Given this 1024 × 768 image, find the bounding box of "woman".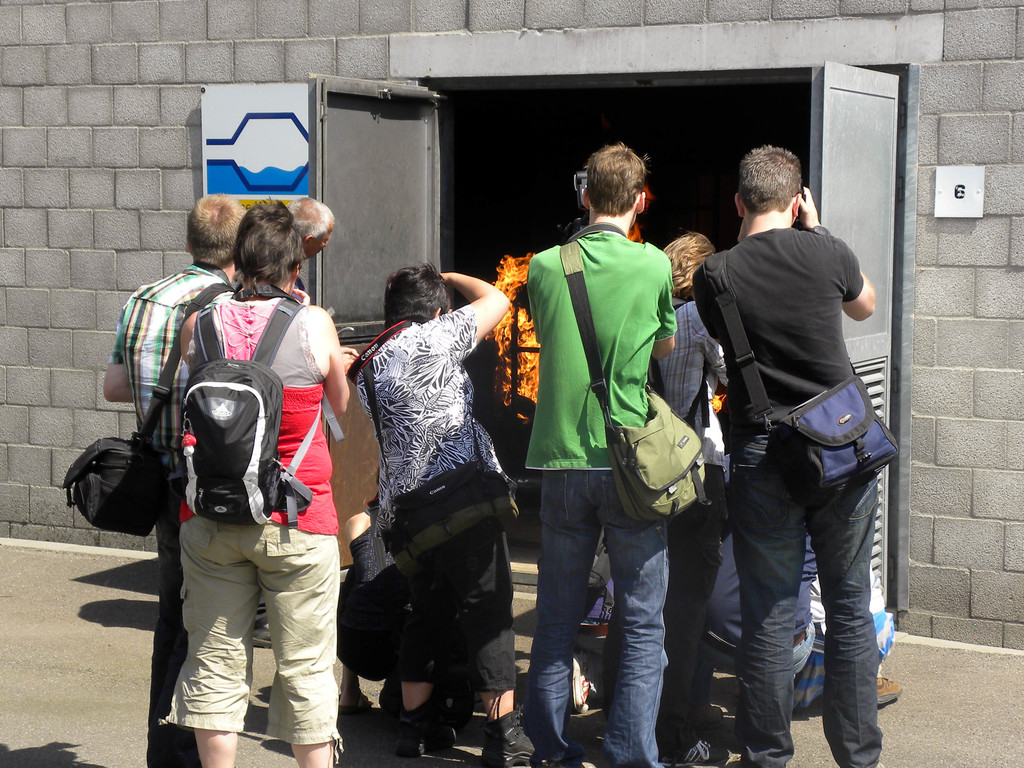
Rect(358, 260, 547, 767).
